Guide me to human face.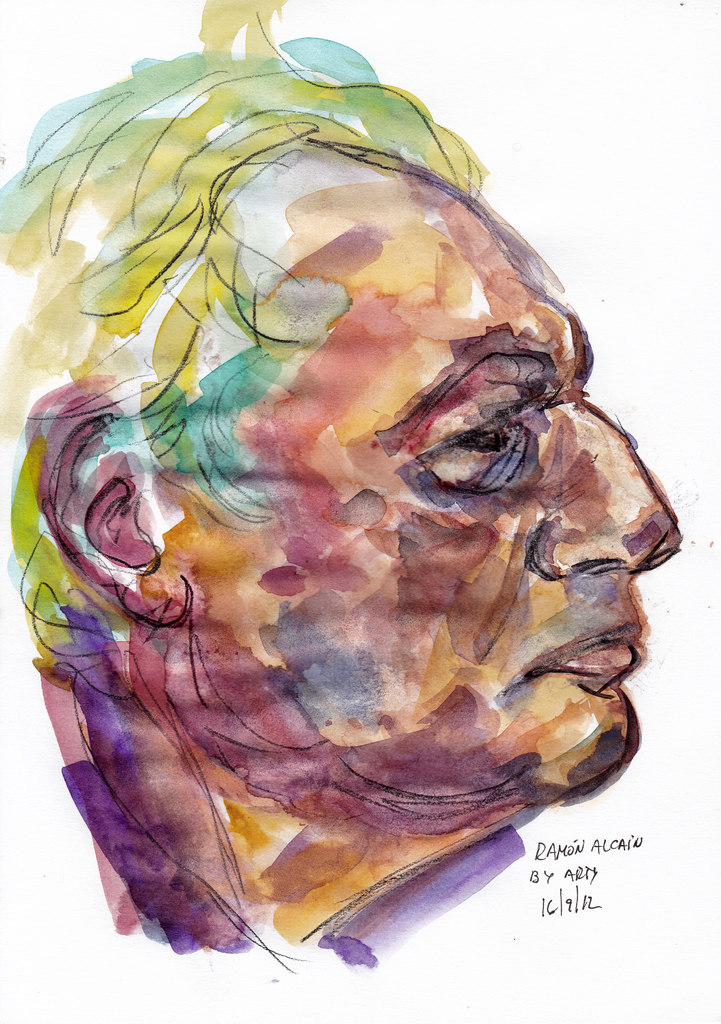
Guidance: x1=152 y1=147 x2=686 y2=843.
